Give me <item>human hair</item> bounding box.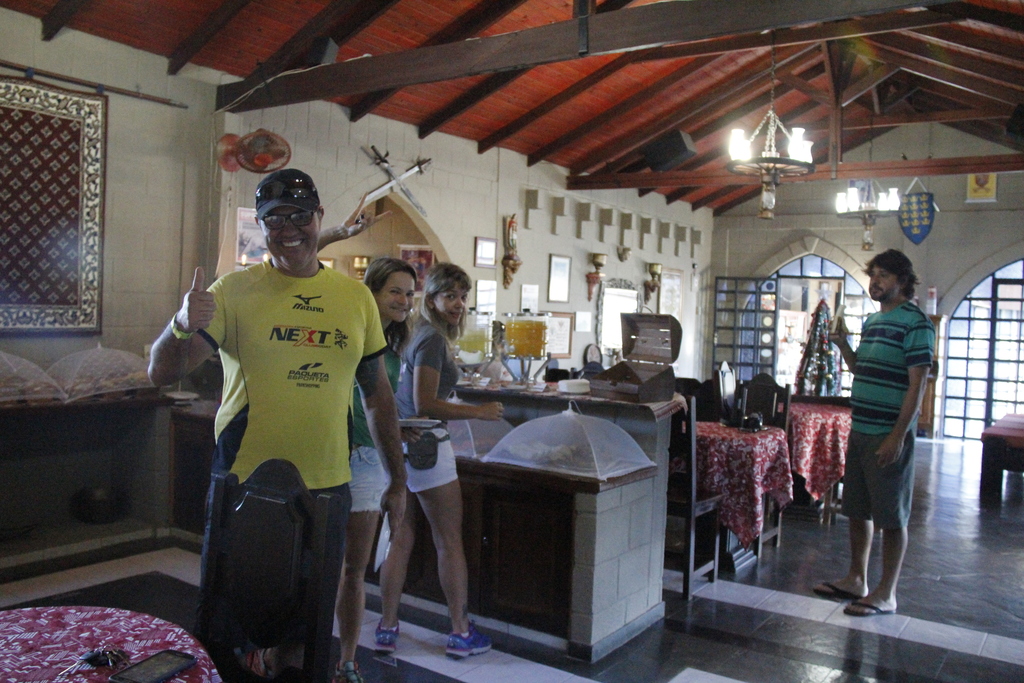
BBox(406, 270, 474, 350).
